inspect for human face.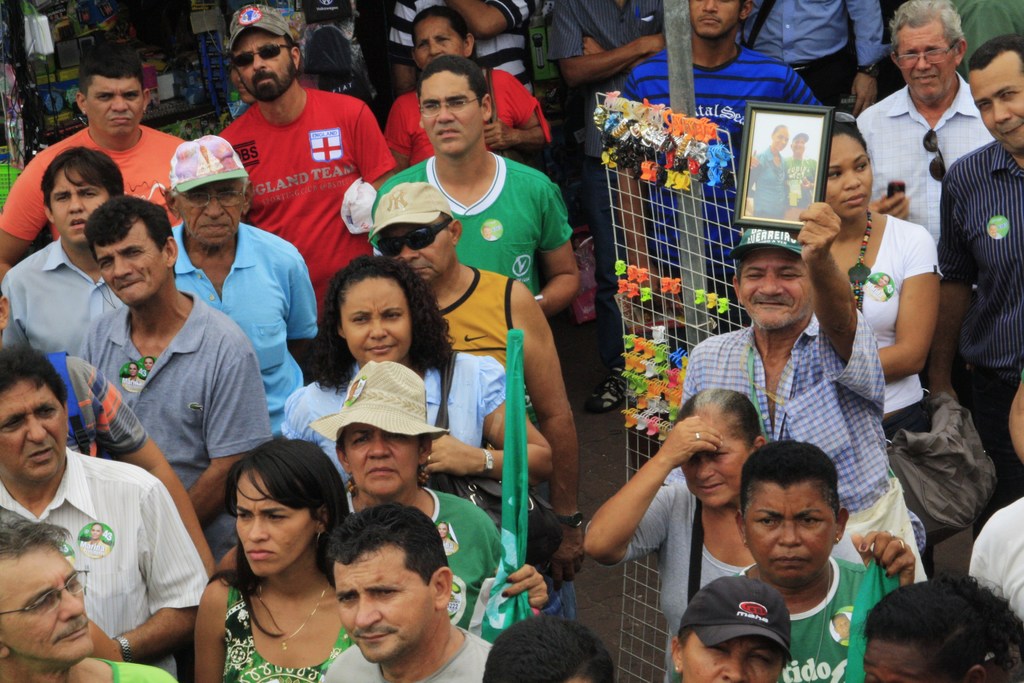
Inspection: 965/52/1023/157.
